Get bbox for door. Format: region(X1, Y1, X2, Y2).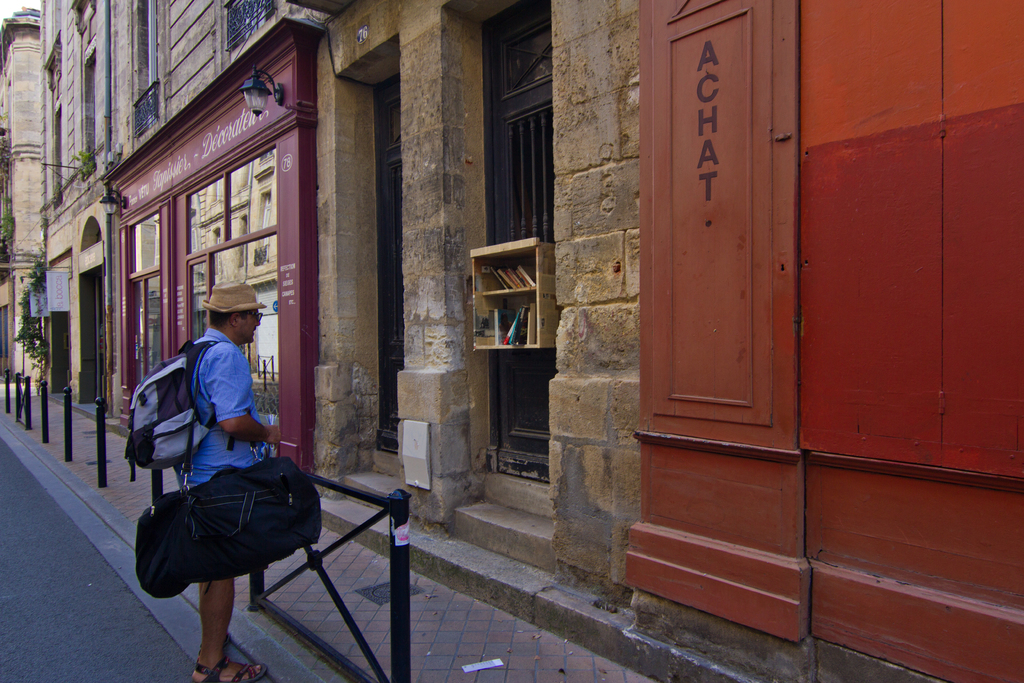
region(129, 273, 164, 400).
